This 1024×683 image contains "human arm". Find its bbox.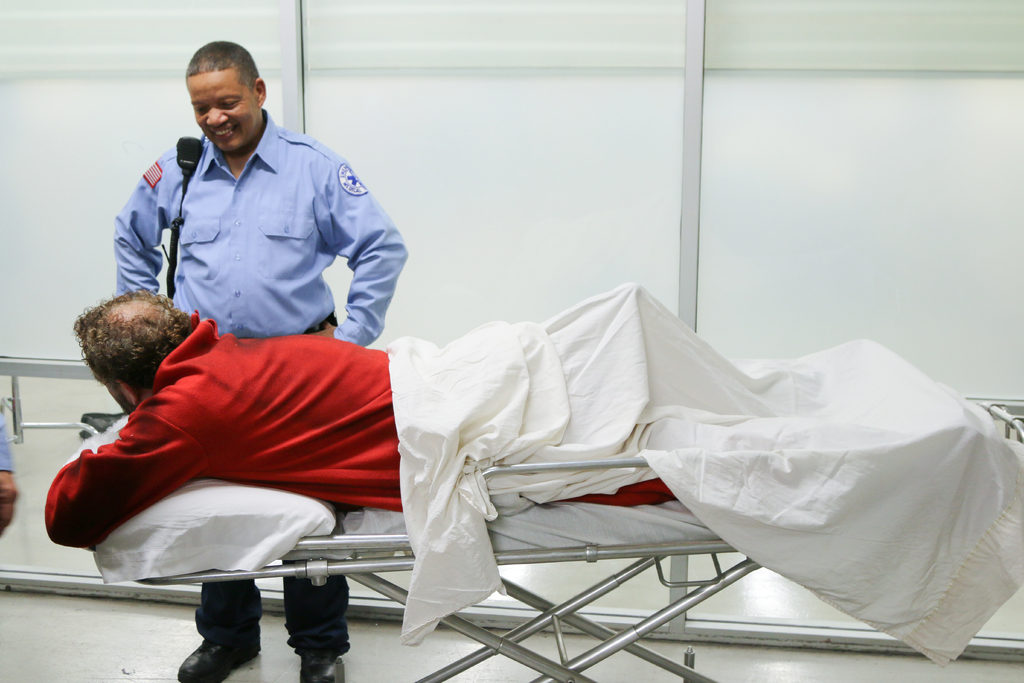
box(106, 147, 175, 296).
